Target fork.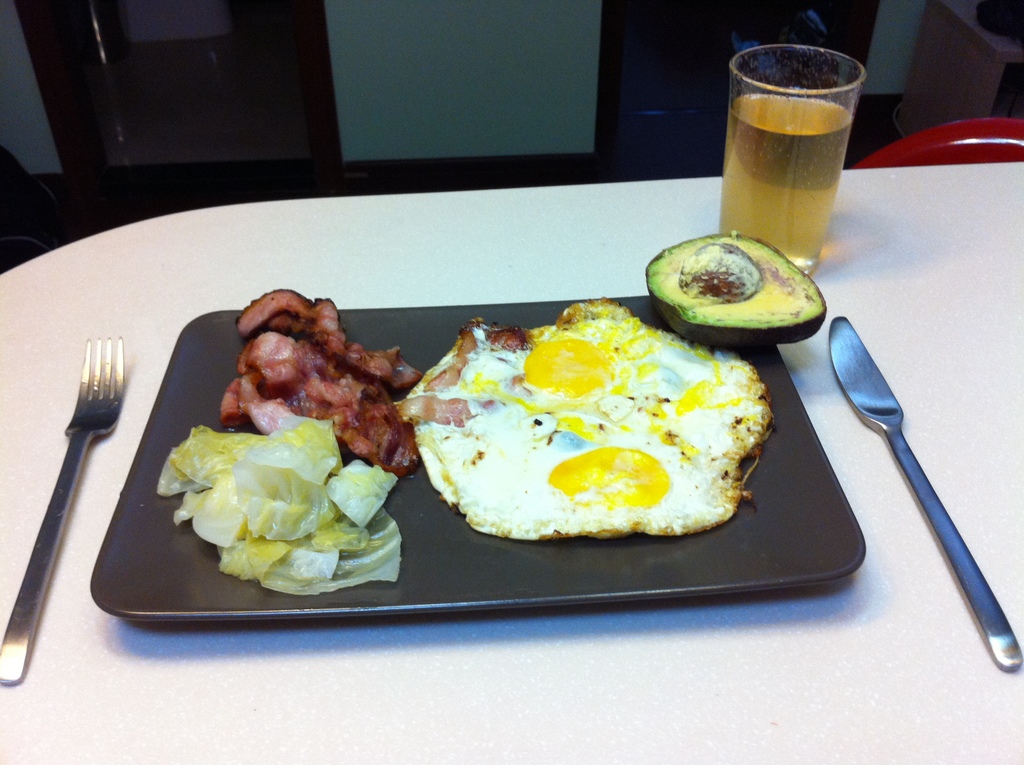
Target region: 0/331/127/686.
